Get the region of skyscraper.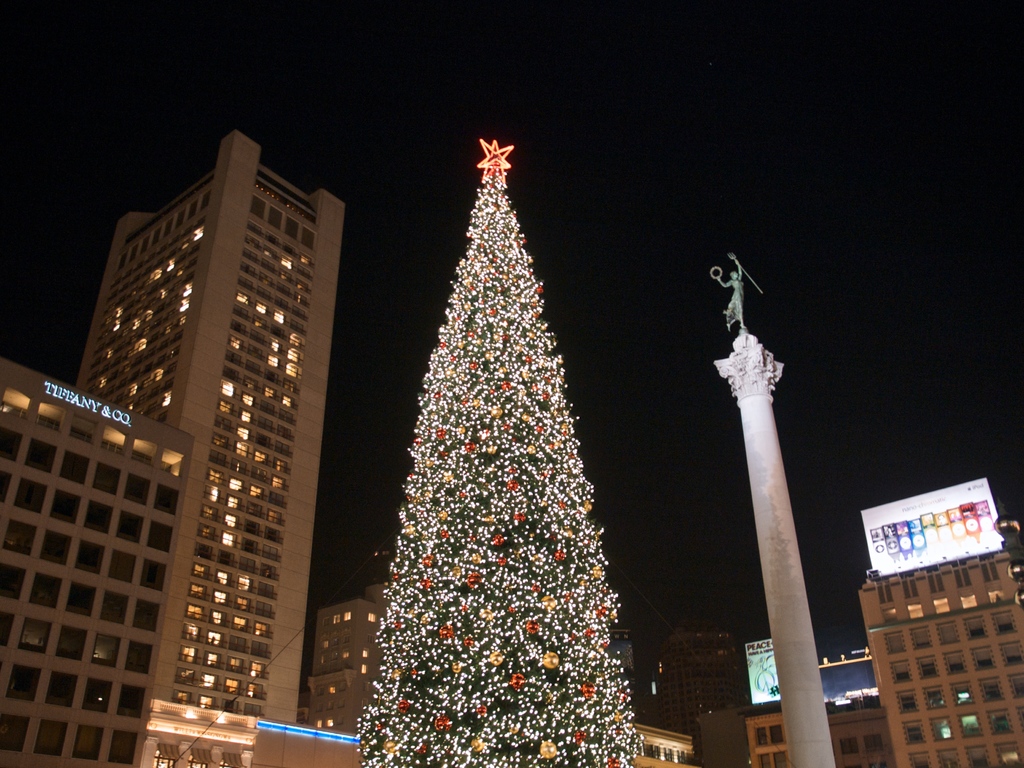
[75, 130, 348, 720].
